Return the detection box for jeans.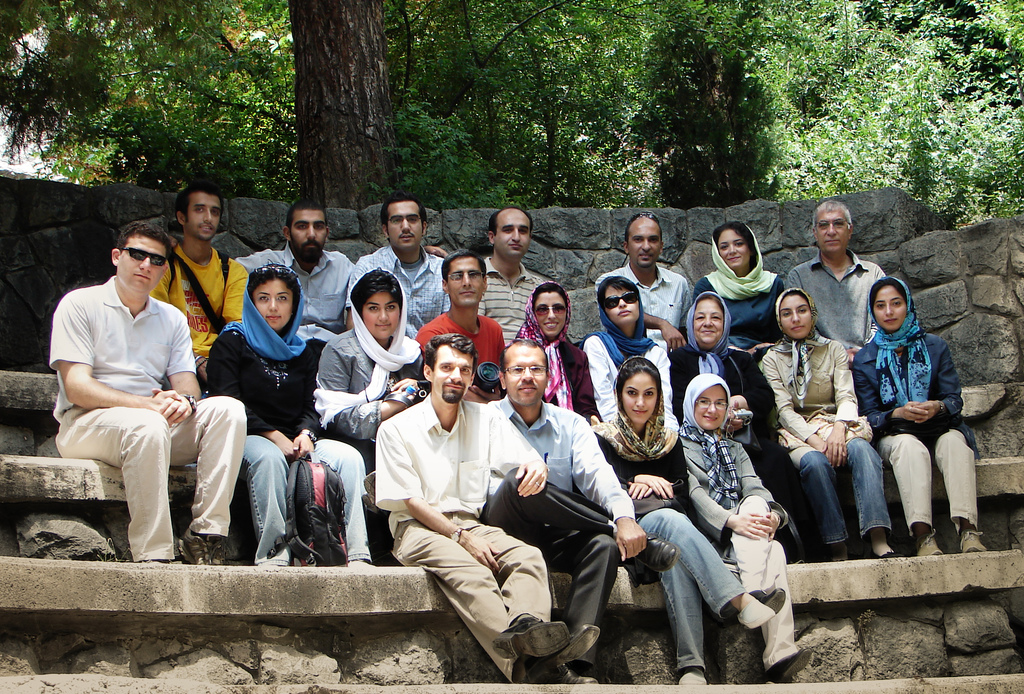
box=[791, 434, 892, 547].
